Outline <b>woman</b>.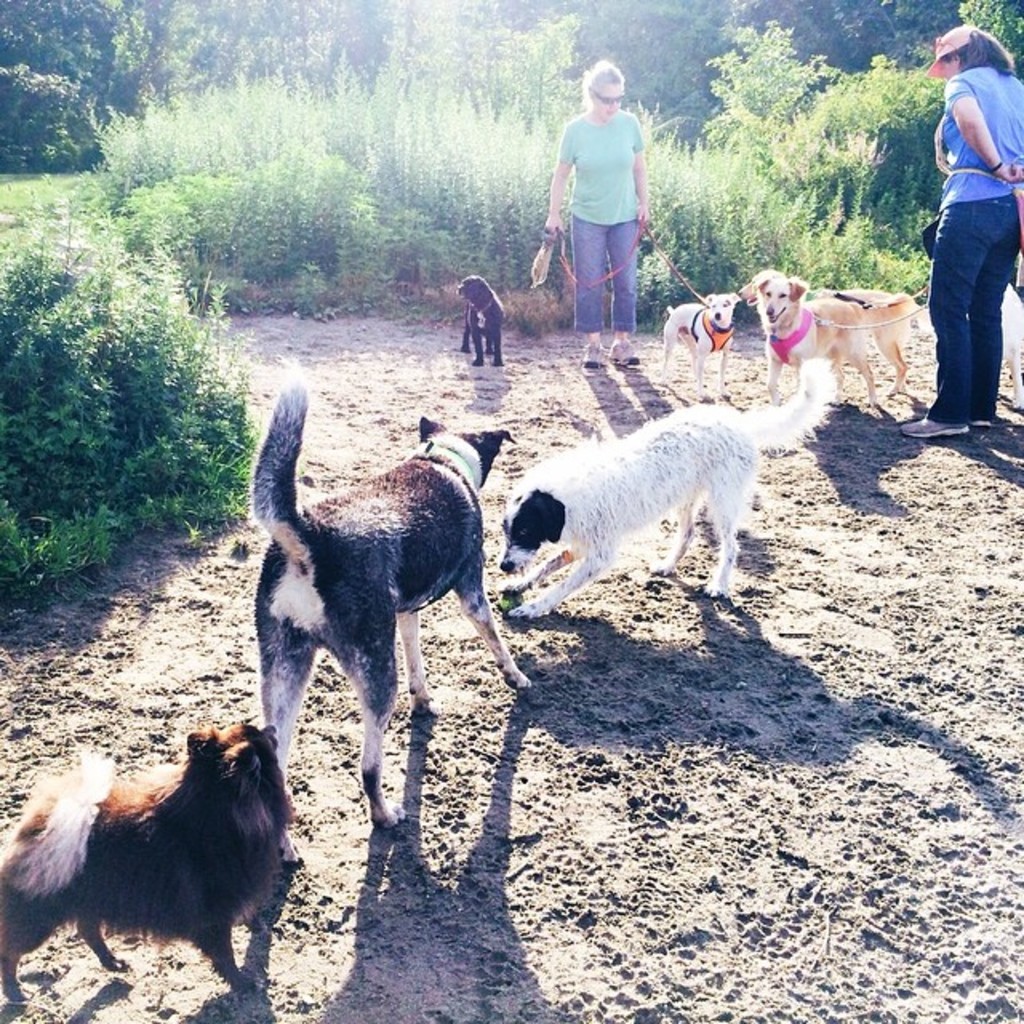
Outline: 542:56:656:370.
